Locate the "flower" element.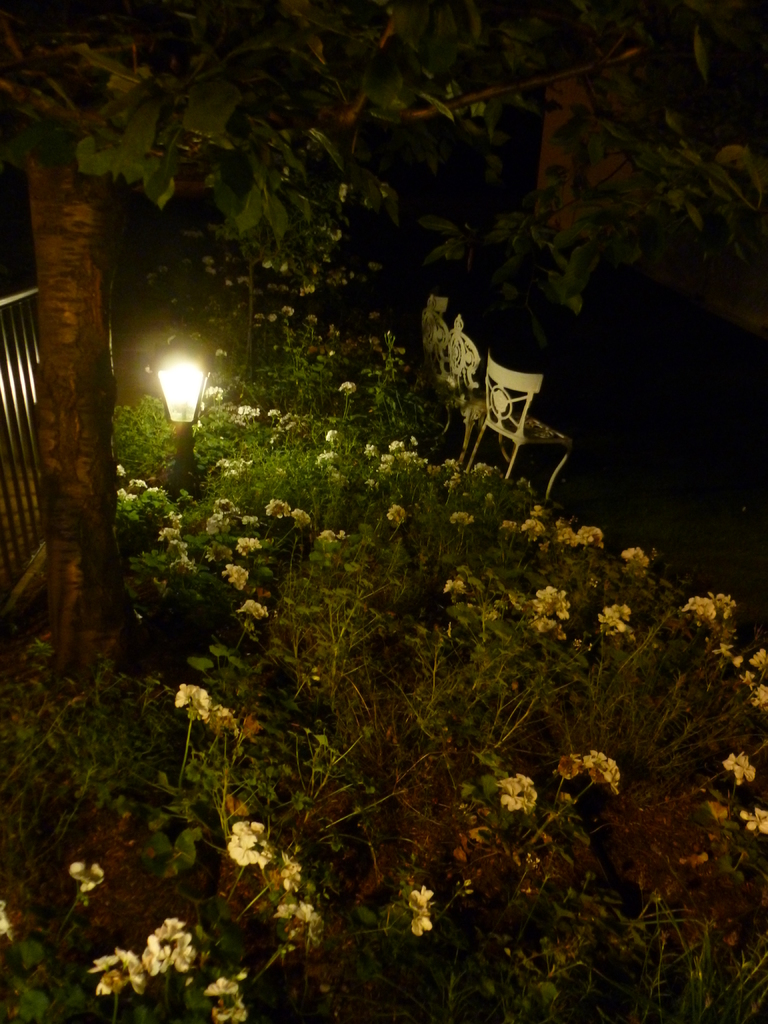
Element bbox: 156/524/182/541.
